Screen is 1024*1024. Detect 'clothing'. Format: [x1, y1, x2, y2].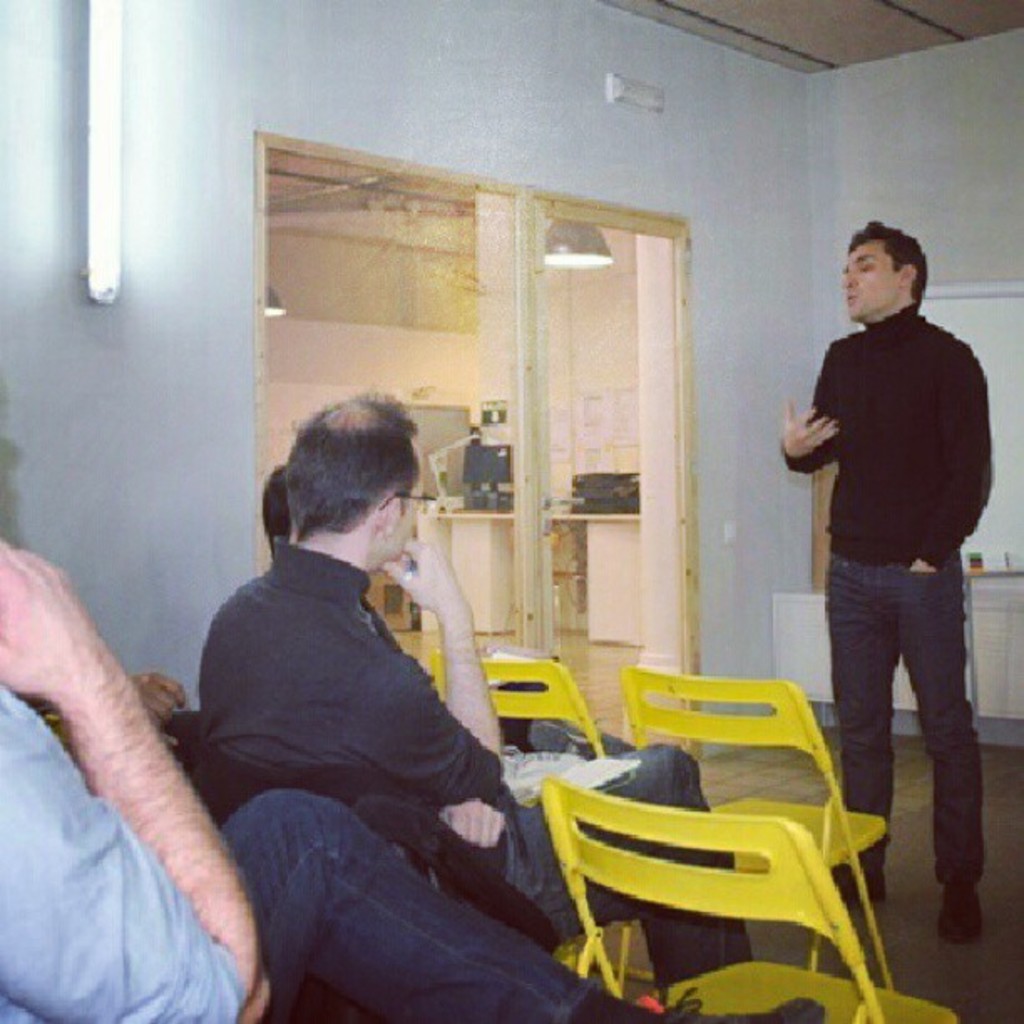
[507, 743, 736, 986].
